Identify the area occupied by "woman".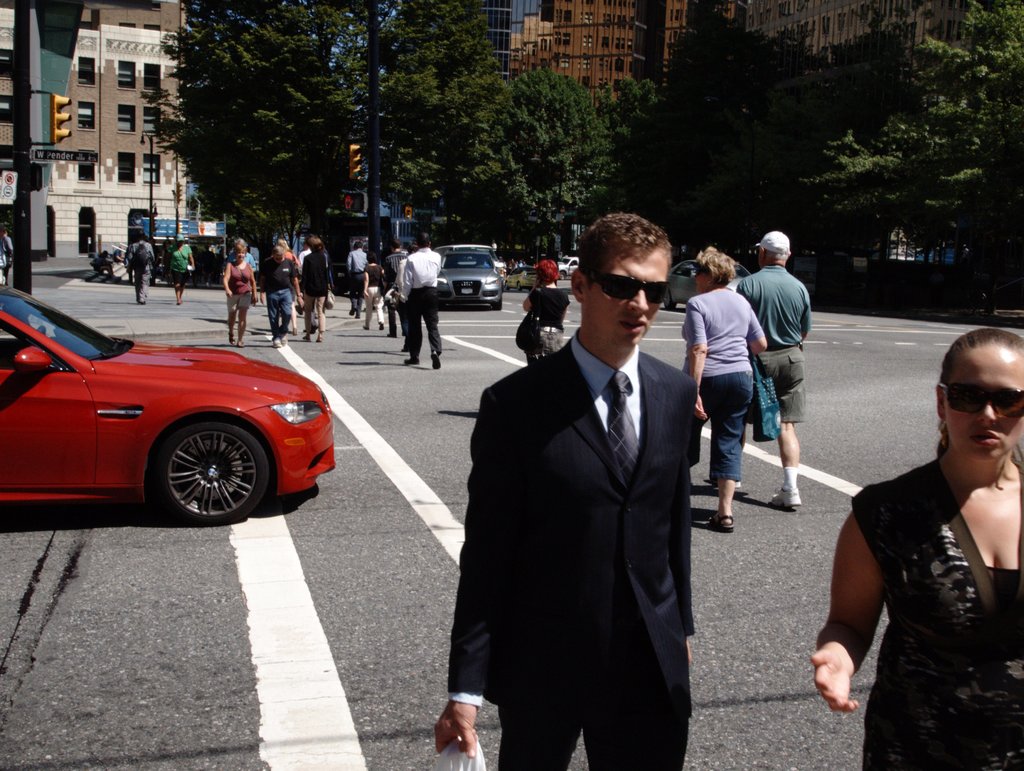
Area: <region>156, 236, 176, 288</region>.
